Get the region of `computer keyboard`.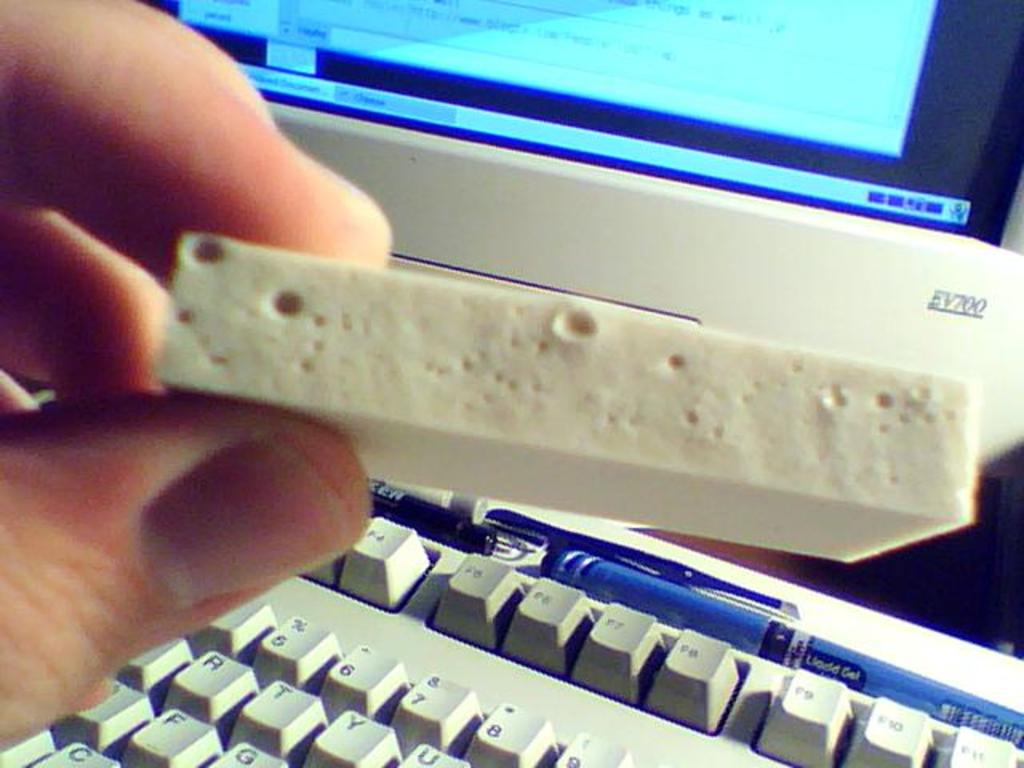
crop(0, 386, 1022, 766).
